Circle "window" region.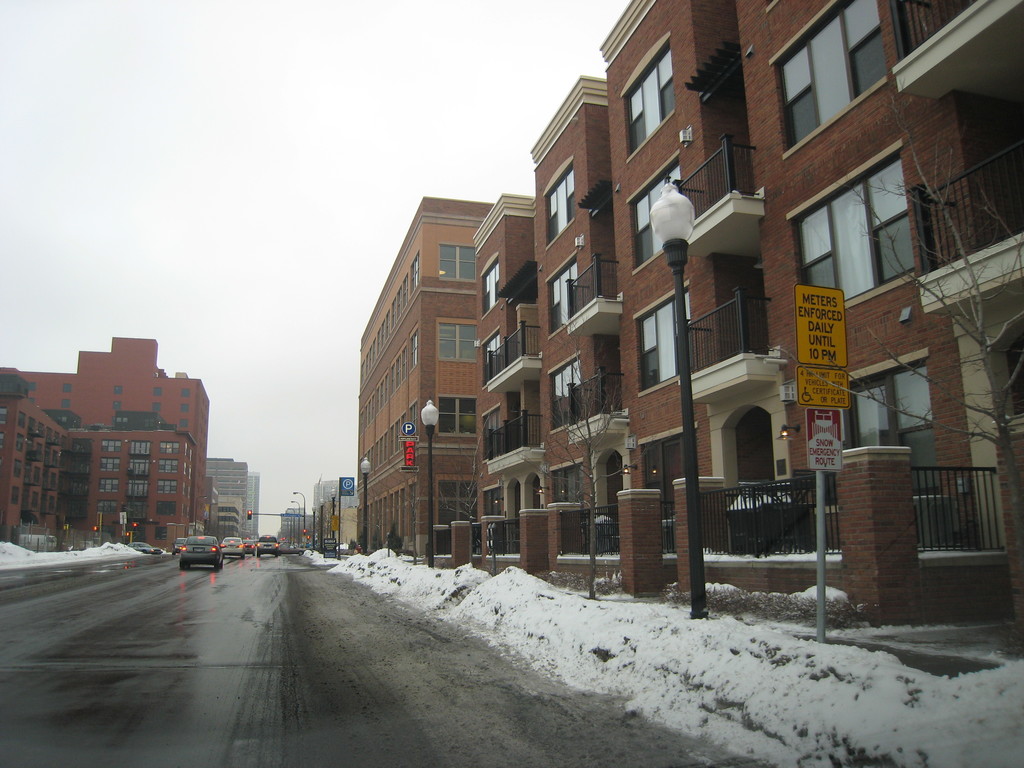
Region: [x1=129, y1=436, x2=149, y2=455].
